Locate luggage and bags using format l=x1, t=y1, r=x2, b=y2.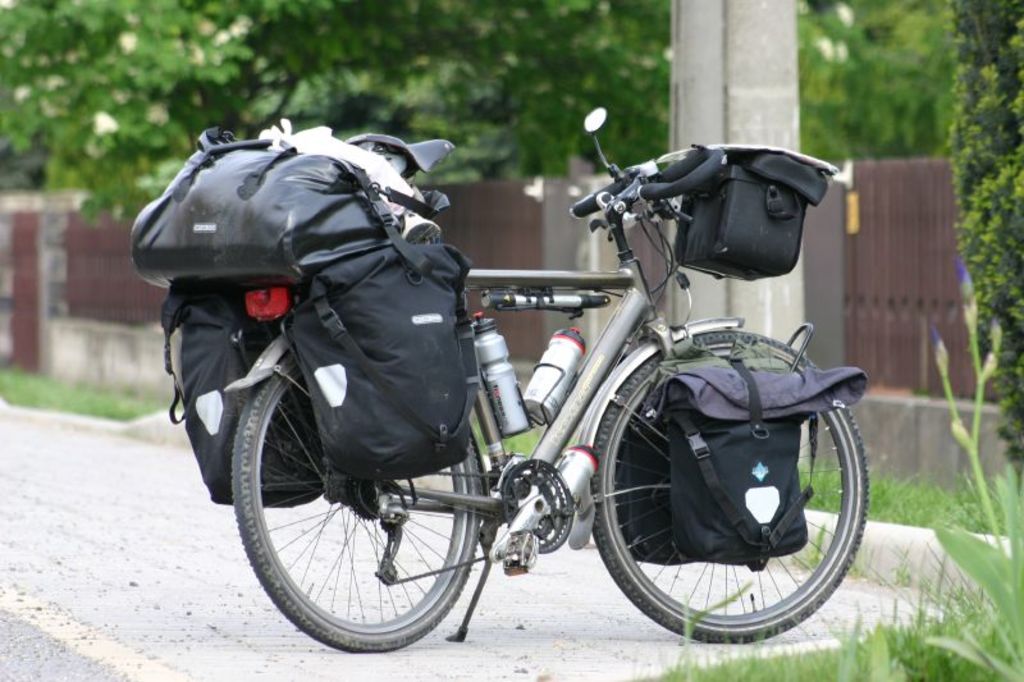
l=273, t=239, r=462, b=482.
